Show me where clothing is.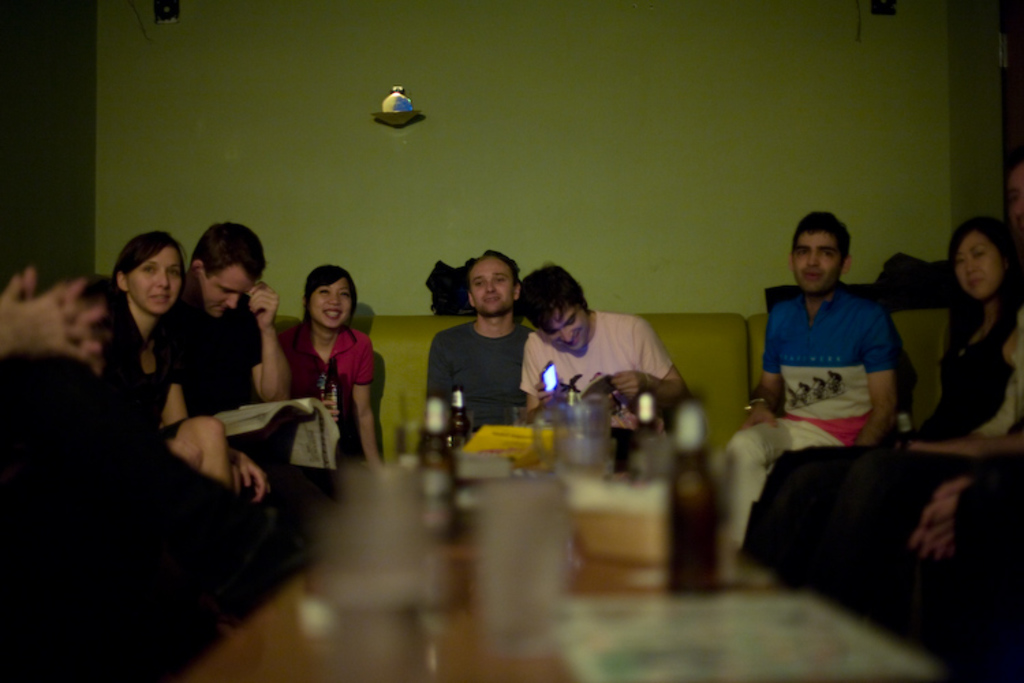
clothing is at box(105, 299, 194, 434).
